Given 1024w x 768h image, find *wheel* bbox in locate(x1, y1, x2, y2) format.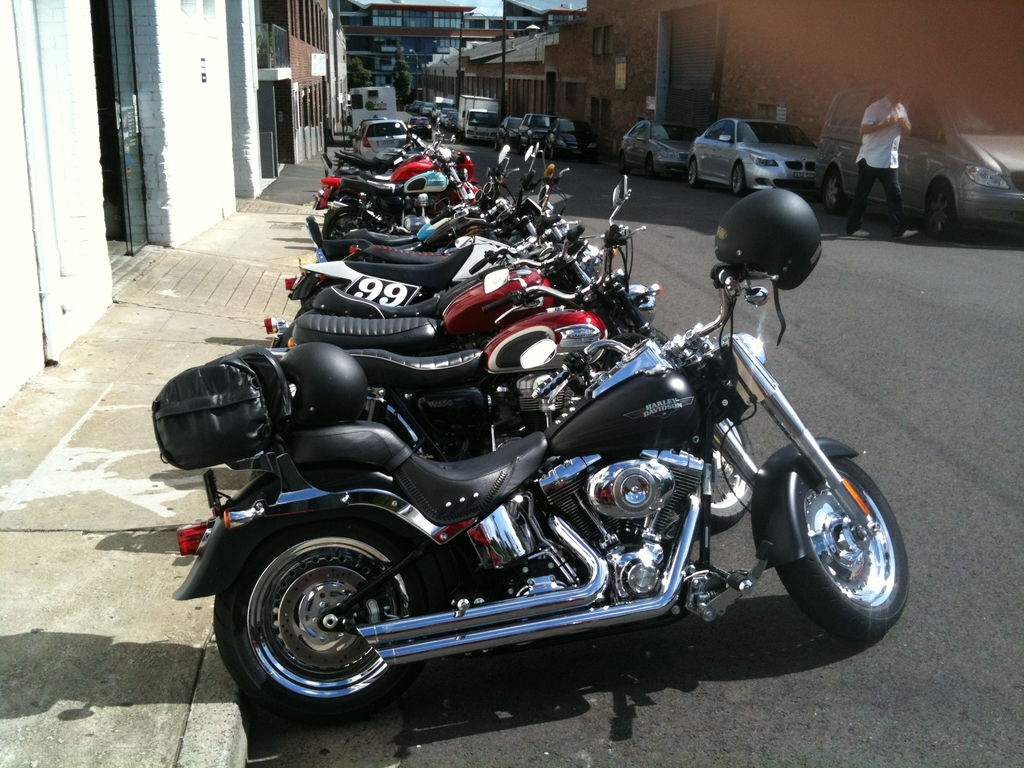
locate(542, 145, 548, 159).
